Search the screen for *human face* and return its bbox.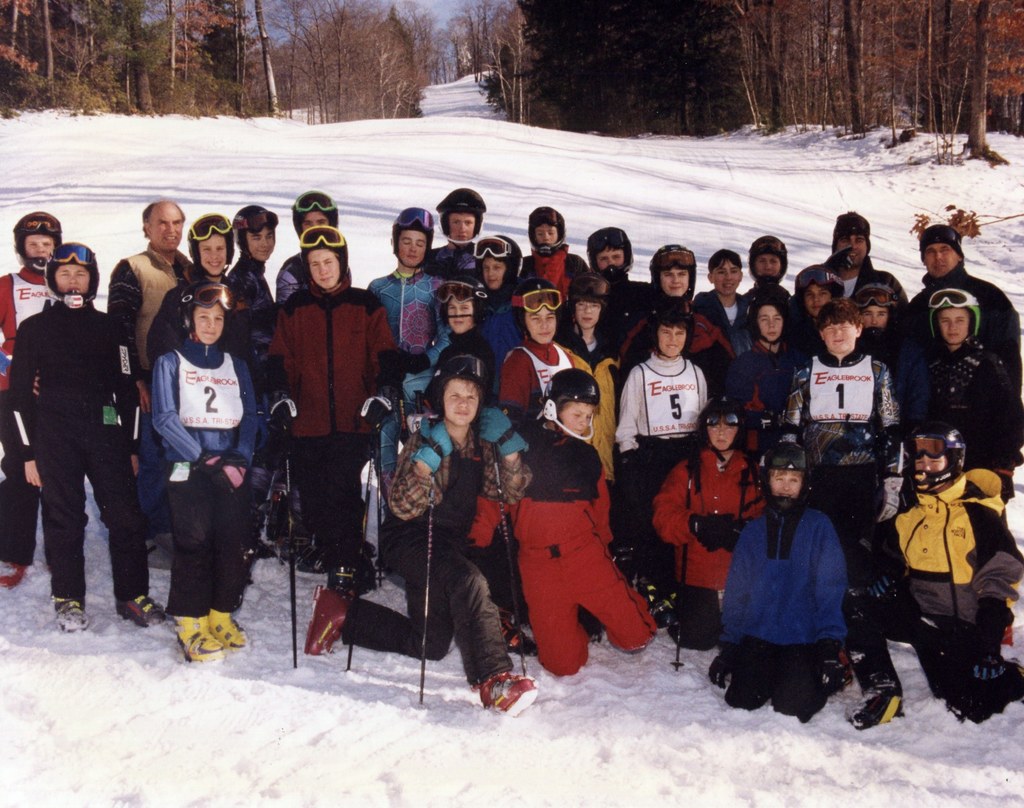
Found: 712/263/739/293.
